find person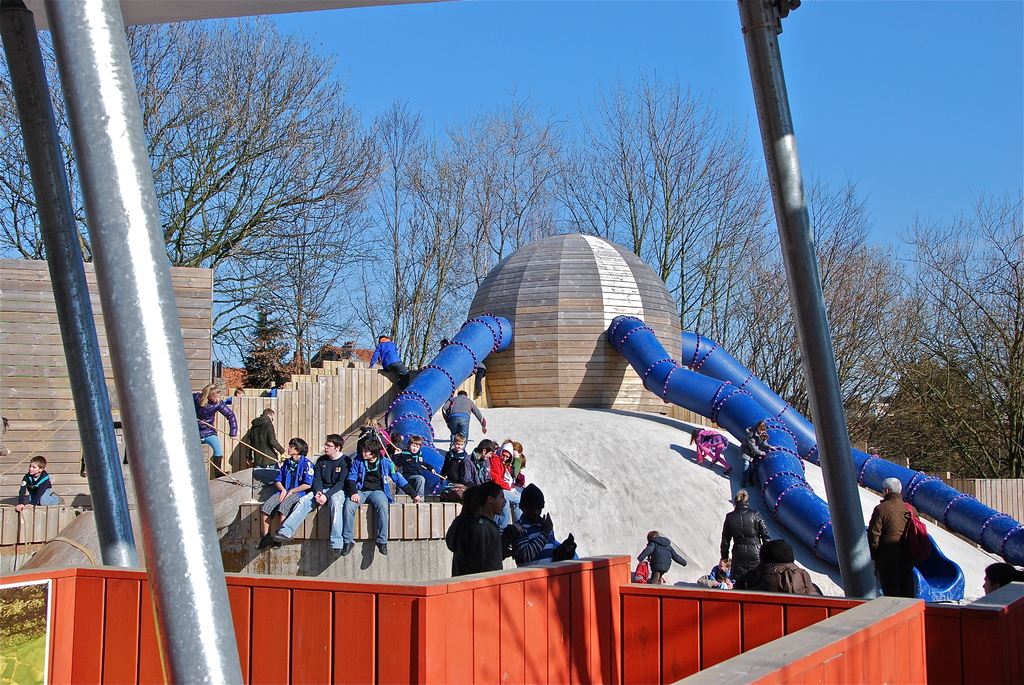
741/539/819/594
